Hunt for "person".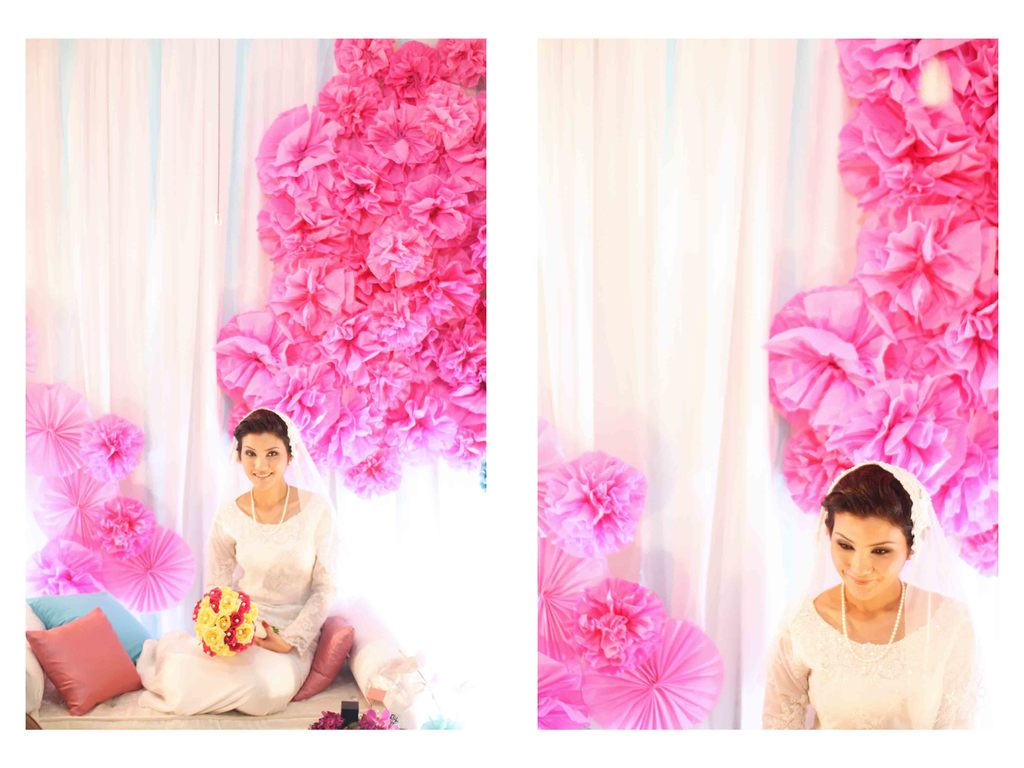
Hunted down at left=125, top=398, right=340, bottom=721.
